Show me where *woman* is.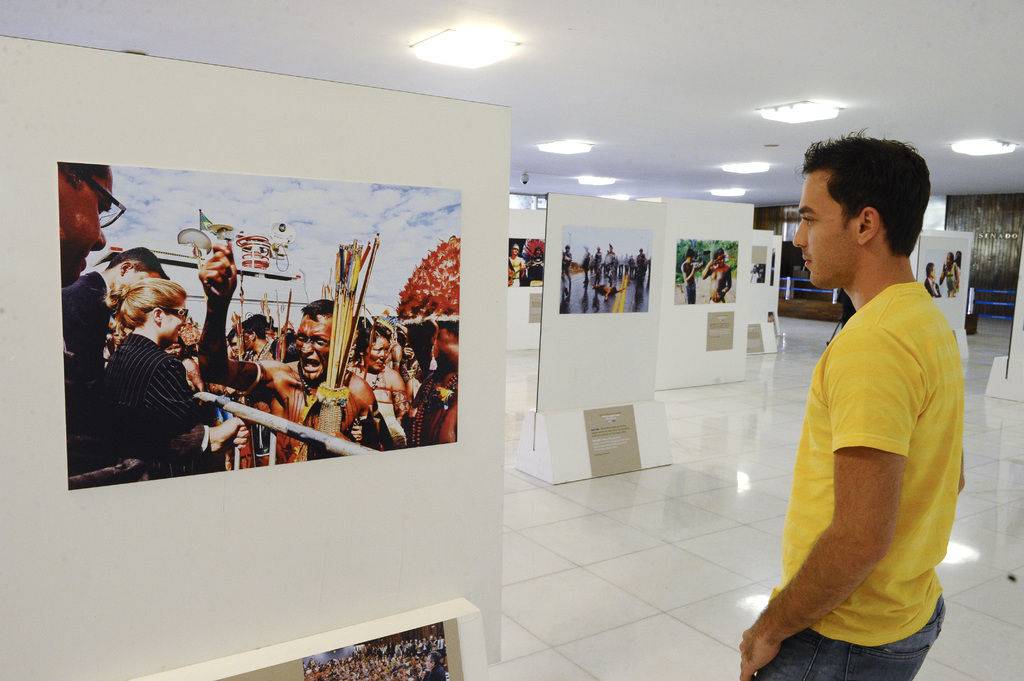
*woman* is at <region>108, 276, 257, 485</region>.
